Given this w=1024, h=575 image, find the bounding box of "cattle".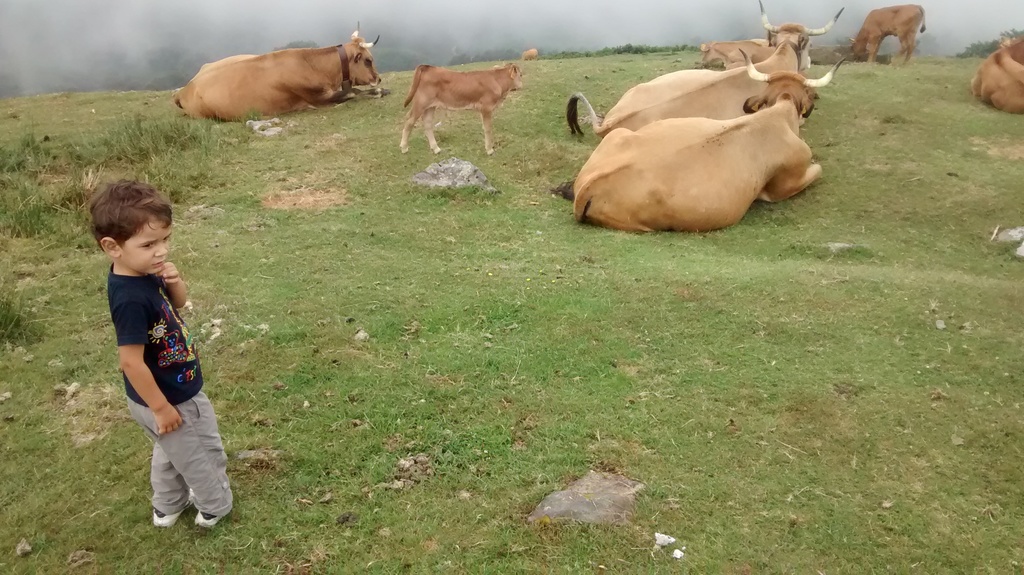
crop(565, 0, 844, 140).
